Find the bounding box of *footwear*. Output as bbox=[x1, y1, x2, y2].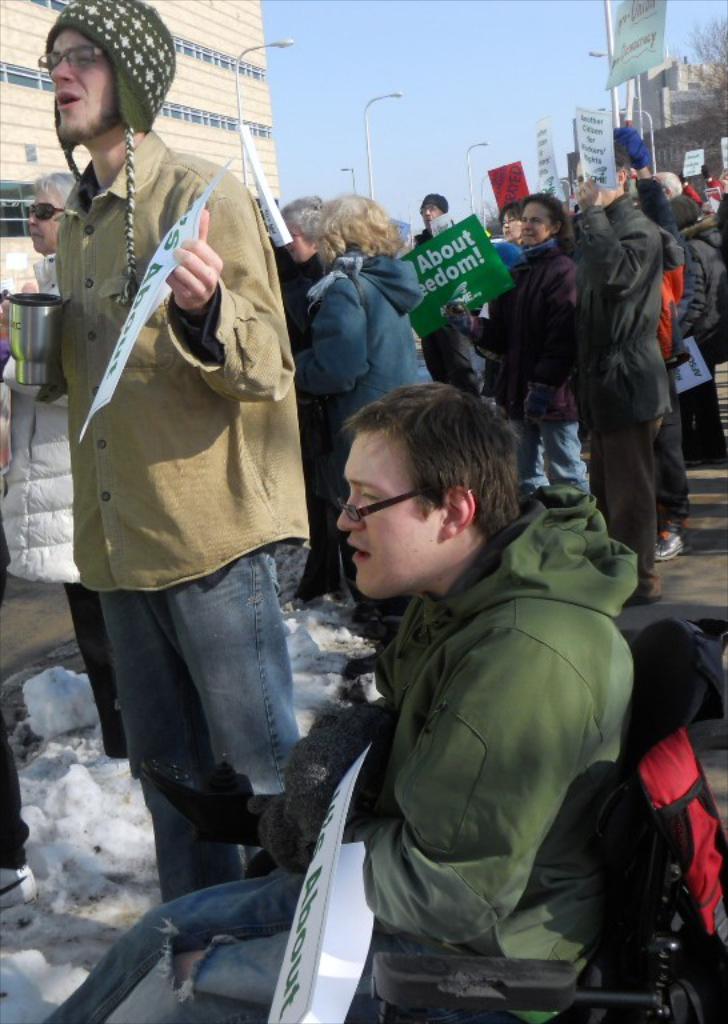
bbox=[652, 523, 697, 559].
